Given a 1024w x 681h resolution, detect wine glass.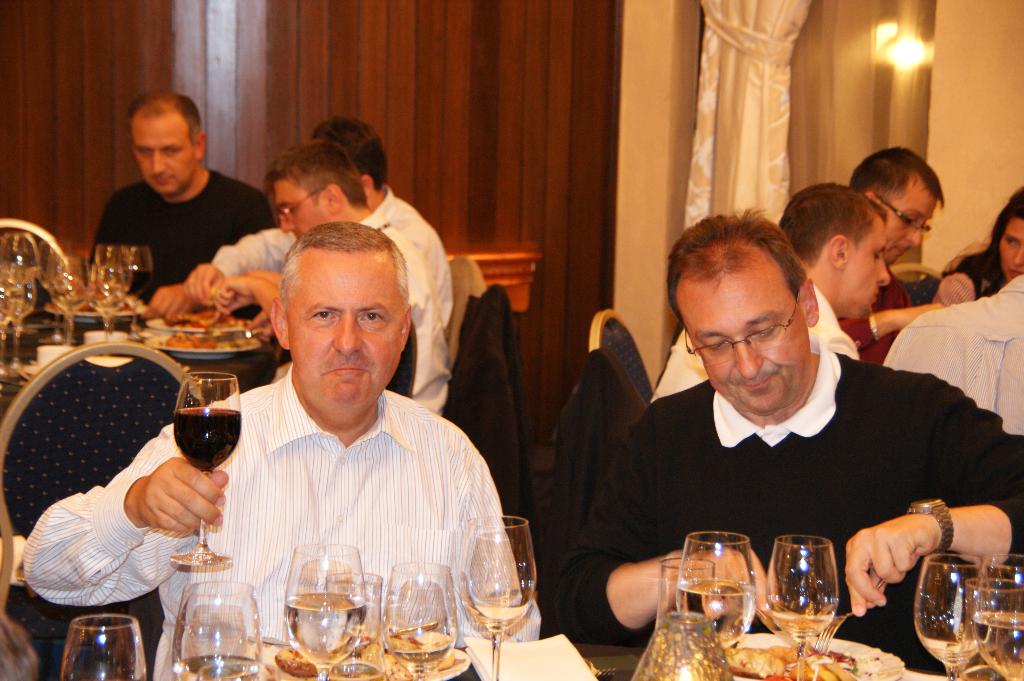
[left=385, top=561, right=459, bottom=680].
